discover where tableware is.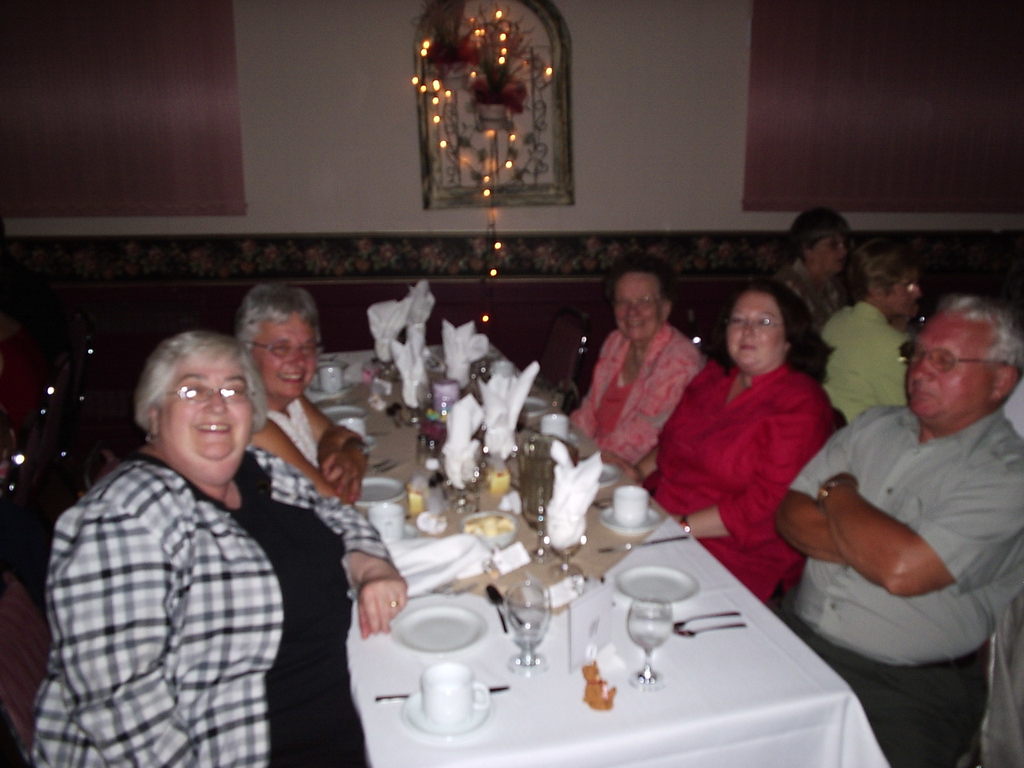
Discovered at 458:511:516:548.
